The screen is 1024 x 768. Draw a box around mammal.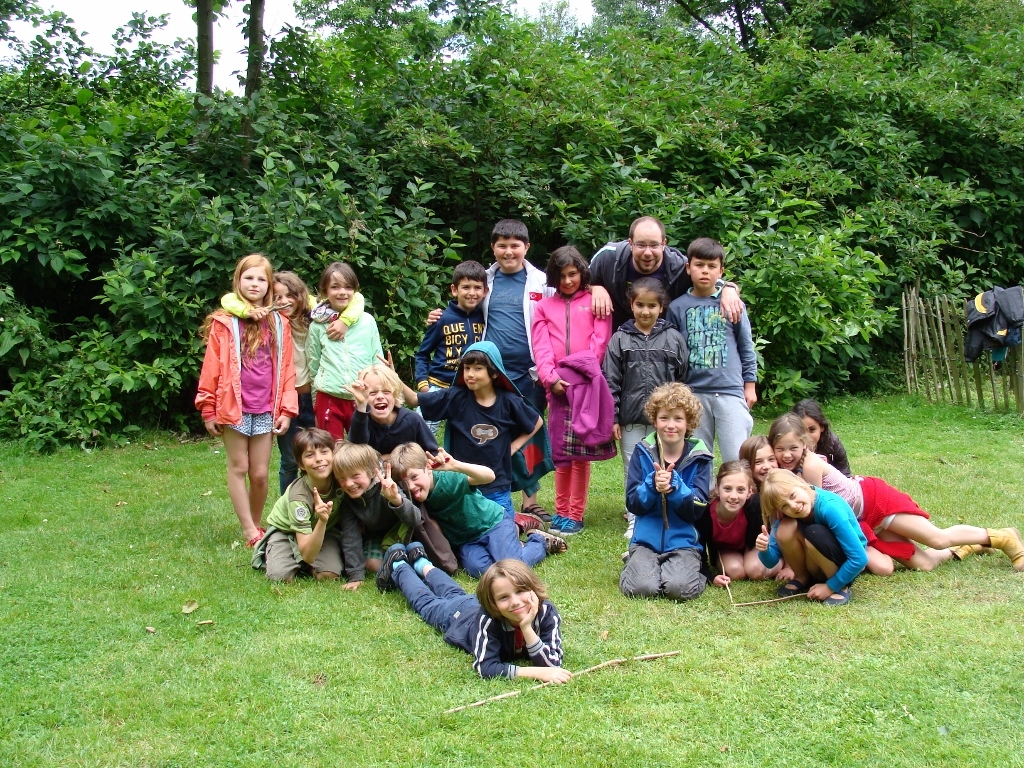
x1=370, y1=341, x2=540, y2=535.
